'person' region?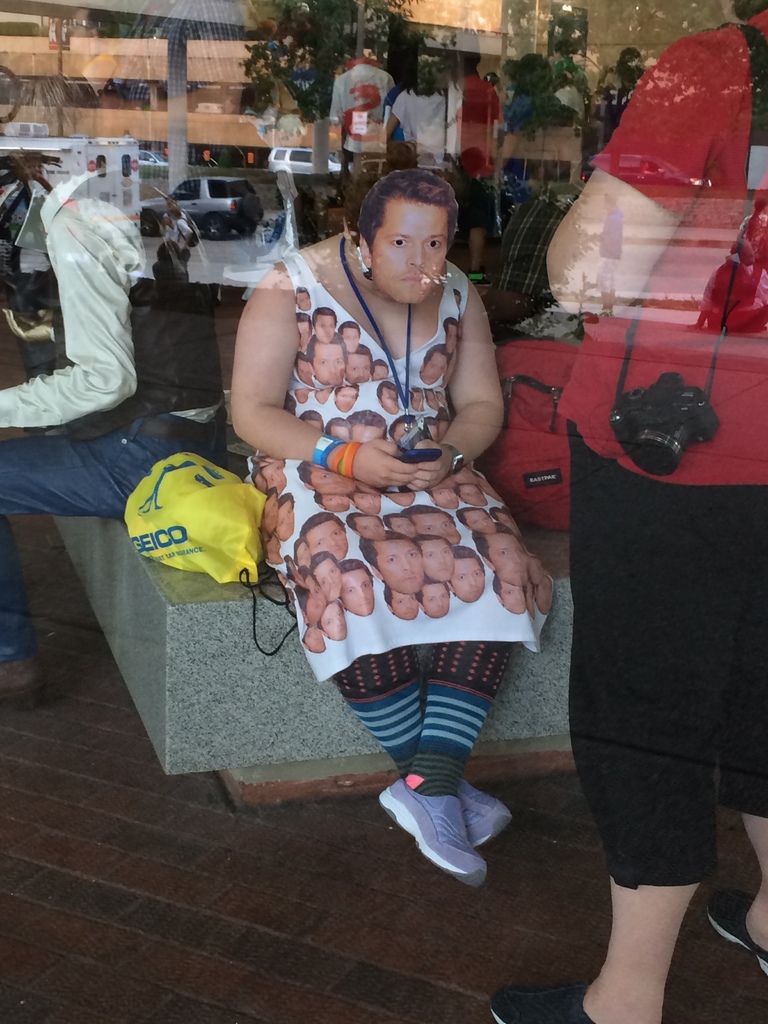
442,316,460,353
